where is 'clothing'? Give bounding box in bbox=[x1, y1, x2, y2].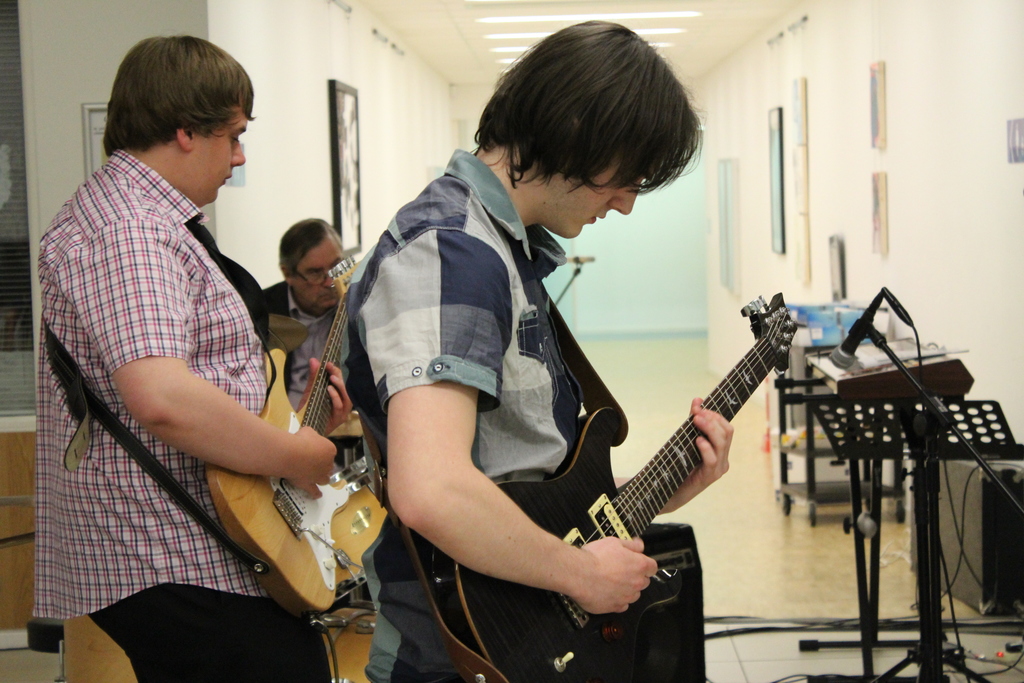
bbox=[335, 140, 628, 682].
